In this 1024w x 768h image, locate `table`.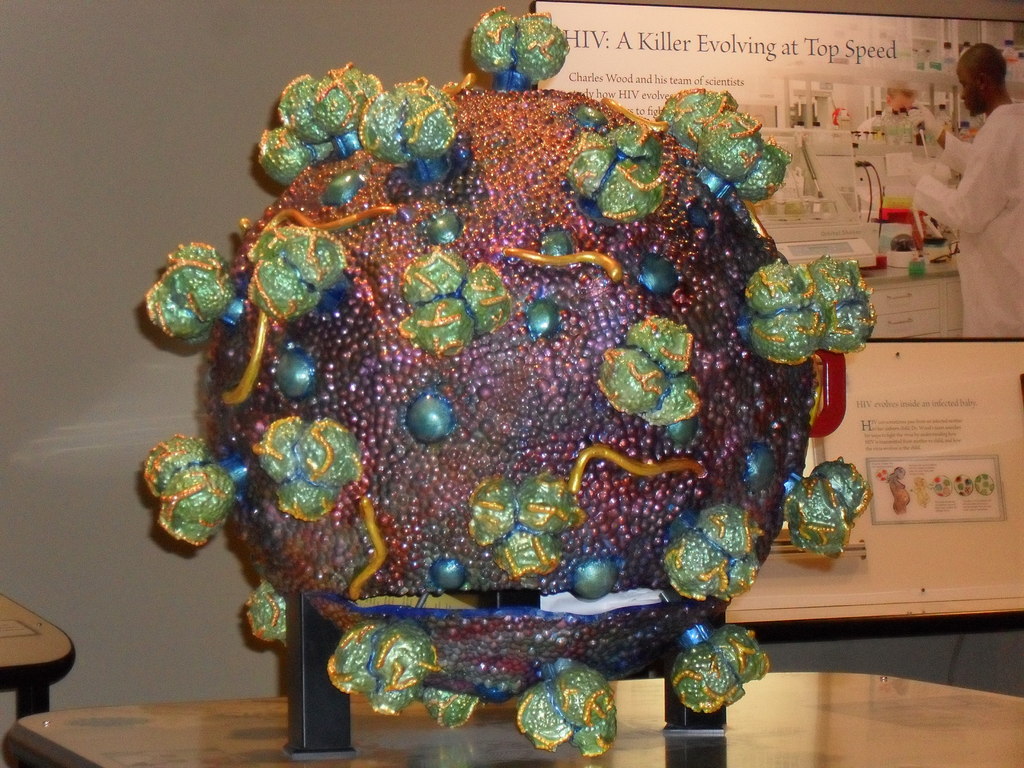
Bounding box: locate(0, 665, 1023, 767).
